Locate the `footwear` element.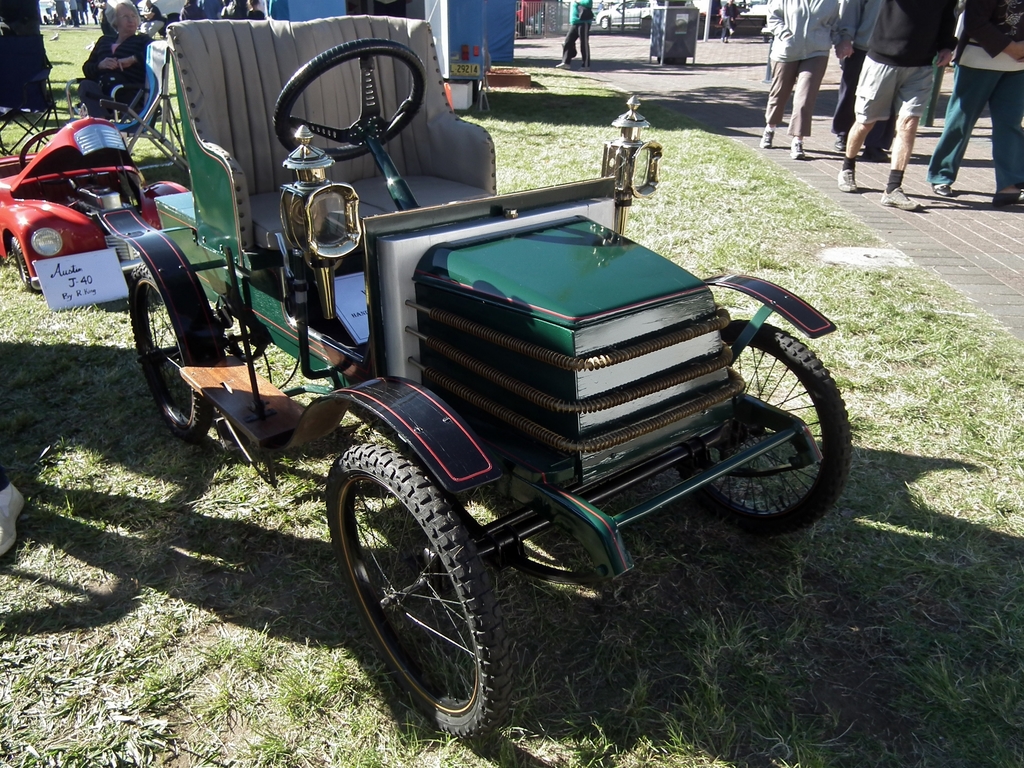
Element bbox: (932, 184, 955, 196).
